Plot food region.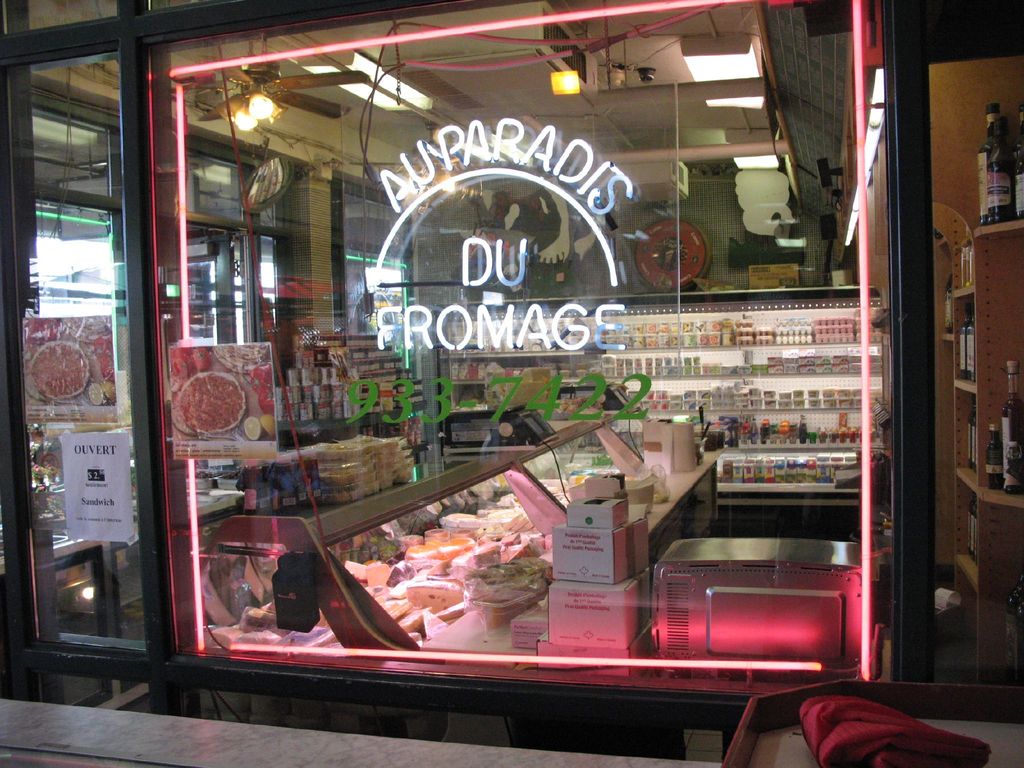
Plotted at (left=192, top=464, right=225, bottom=483).
